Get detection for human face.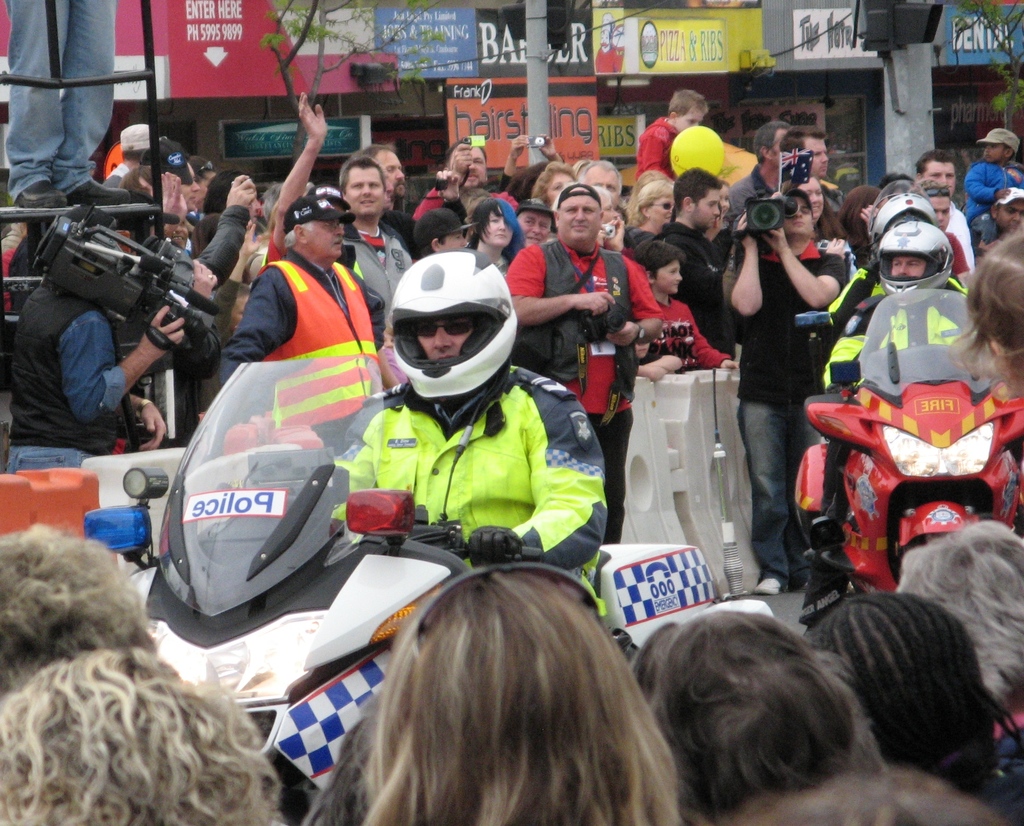
Detection: box(804, 173, 832, 227).
